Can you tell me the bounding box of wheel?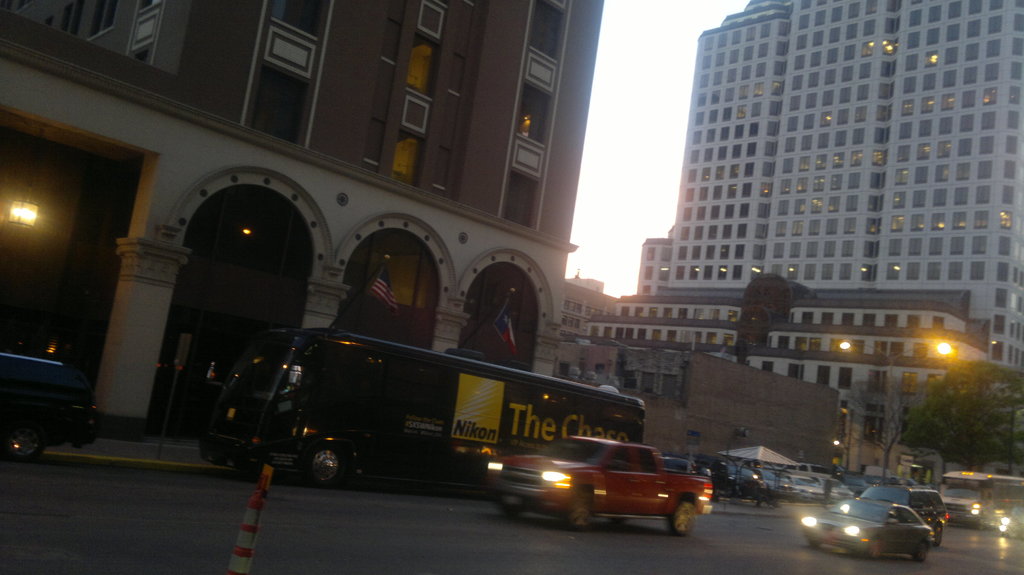
bbox=(1004, 528, 1012, 537).
